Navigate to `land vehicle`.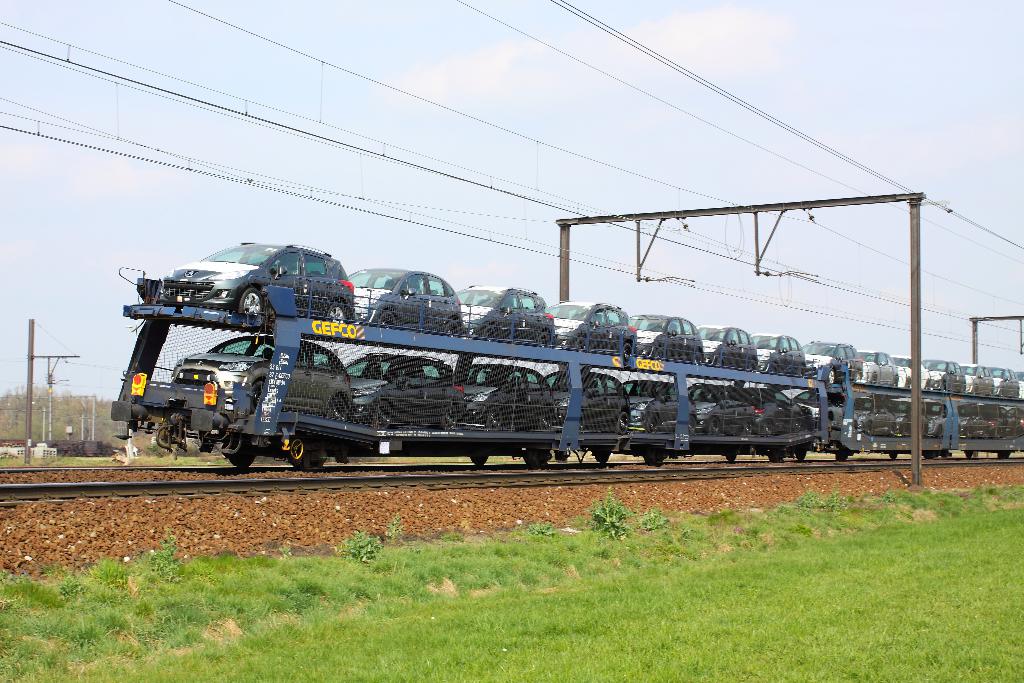
Navigation target: 158 238 357 316.
